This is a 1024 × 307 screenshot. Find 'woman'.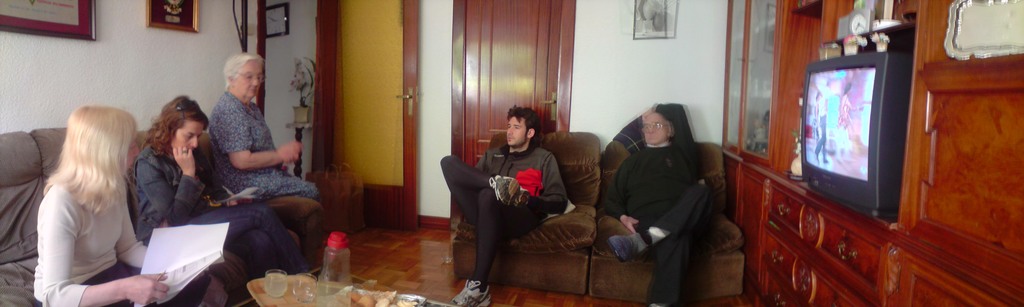
Bounding box: region(209, 49, 321, 220).
